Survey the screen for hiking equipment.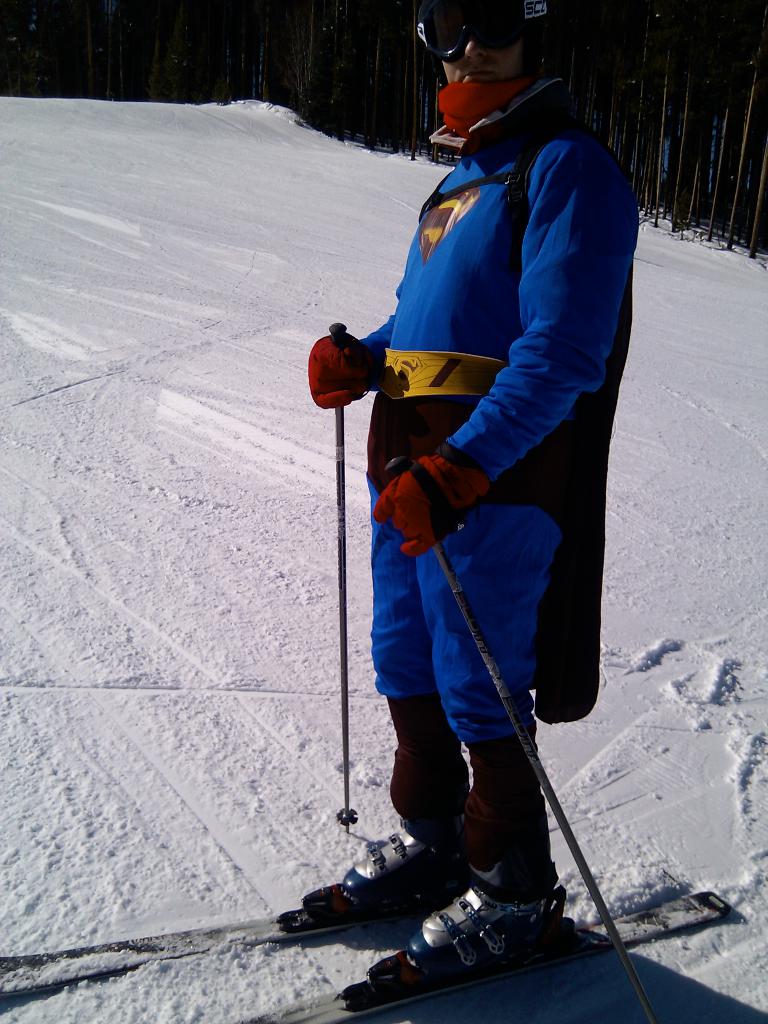
Survey found: crop(383, 452, 660, 1023).
